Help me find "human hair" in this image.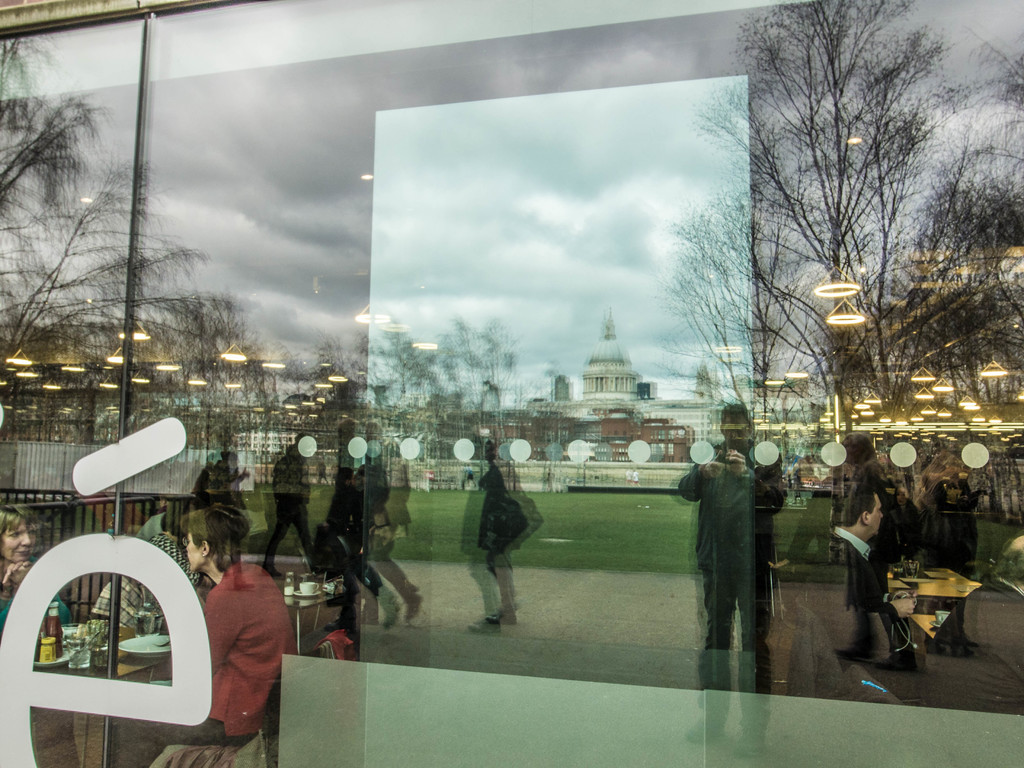
Found it: locate(186, 509, 241, 585).
